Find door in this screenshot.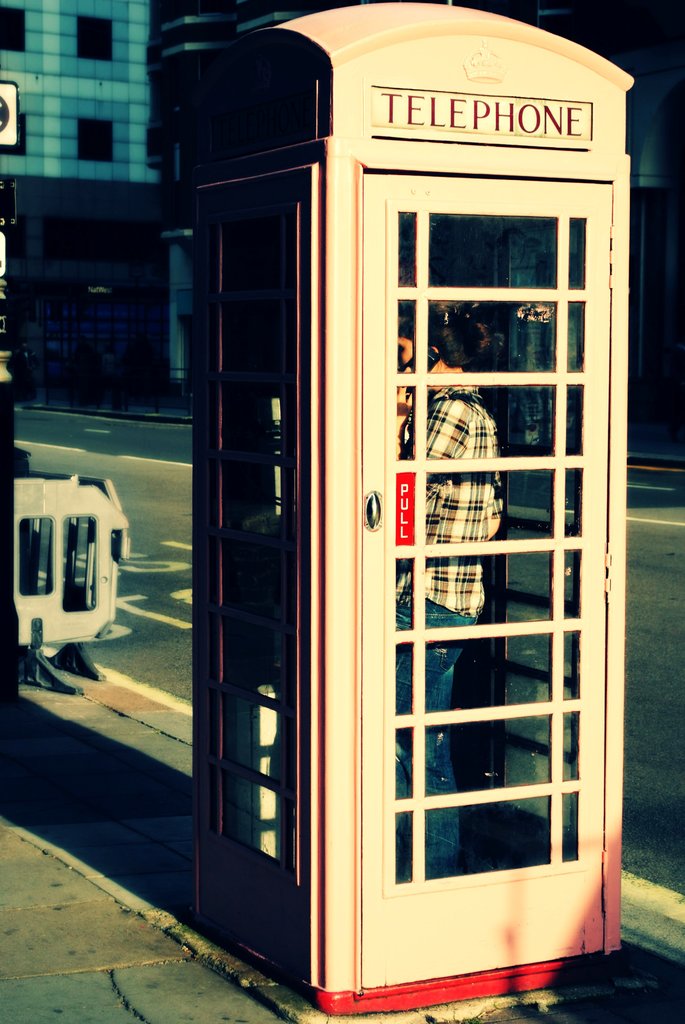
The bounding box for door is bbox(353, 173, 616, 982).
